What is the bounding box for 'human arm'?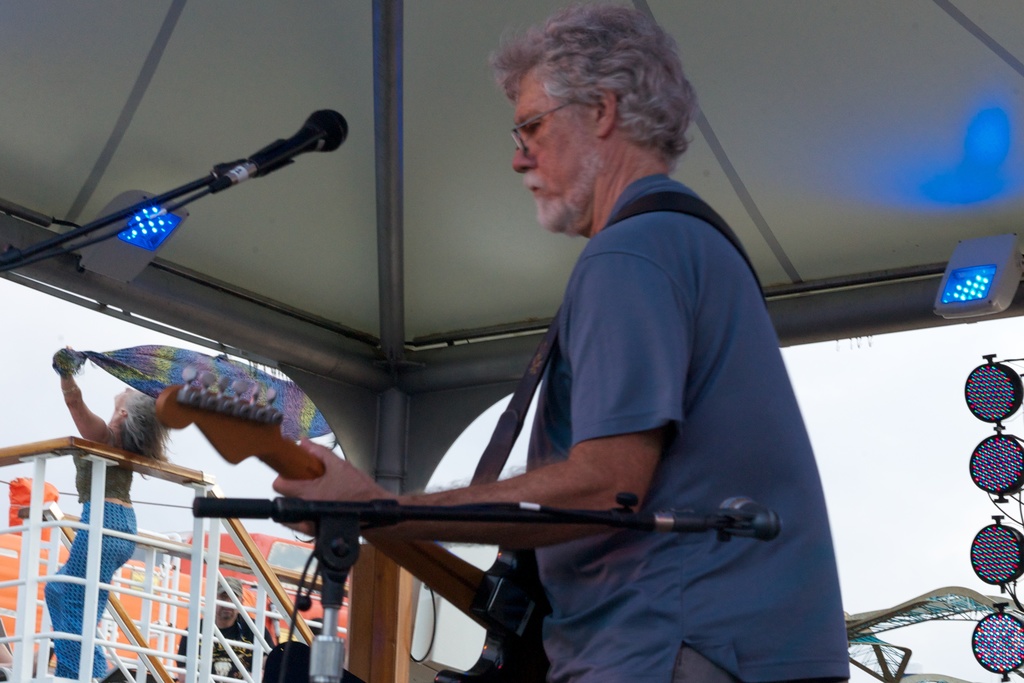
60 365 120 446.
